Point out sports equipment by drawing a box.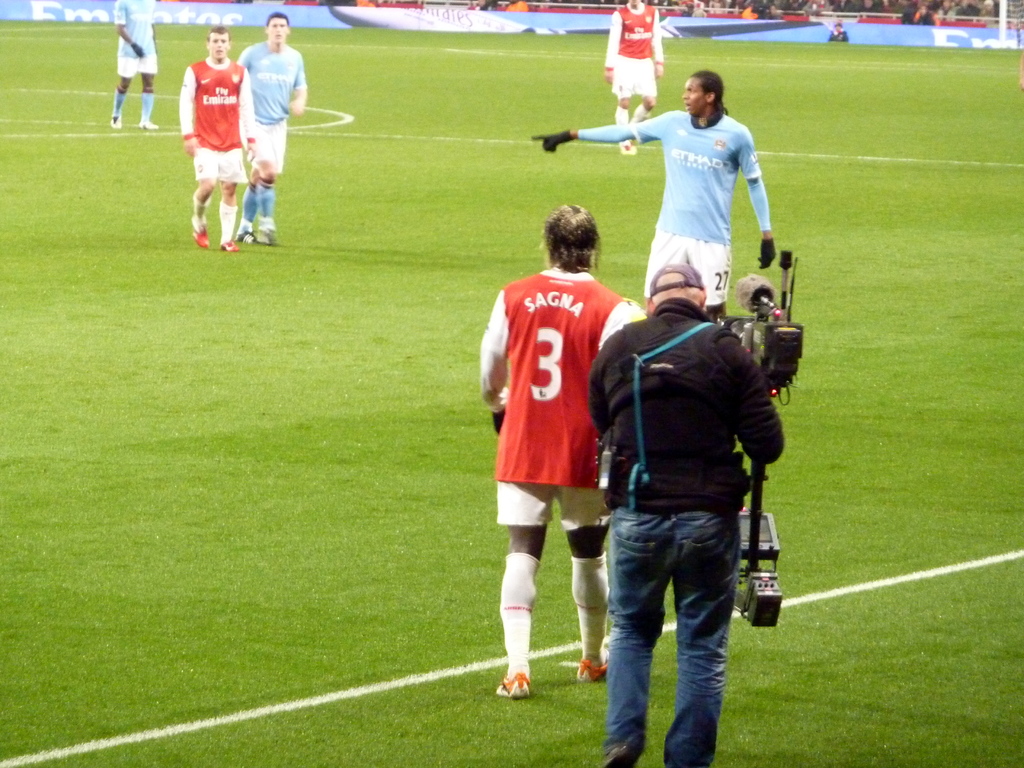
bbox=(575, 642, 612, 683).
